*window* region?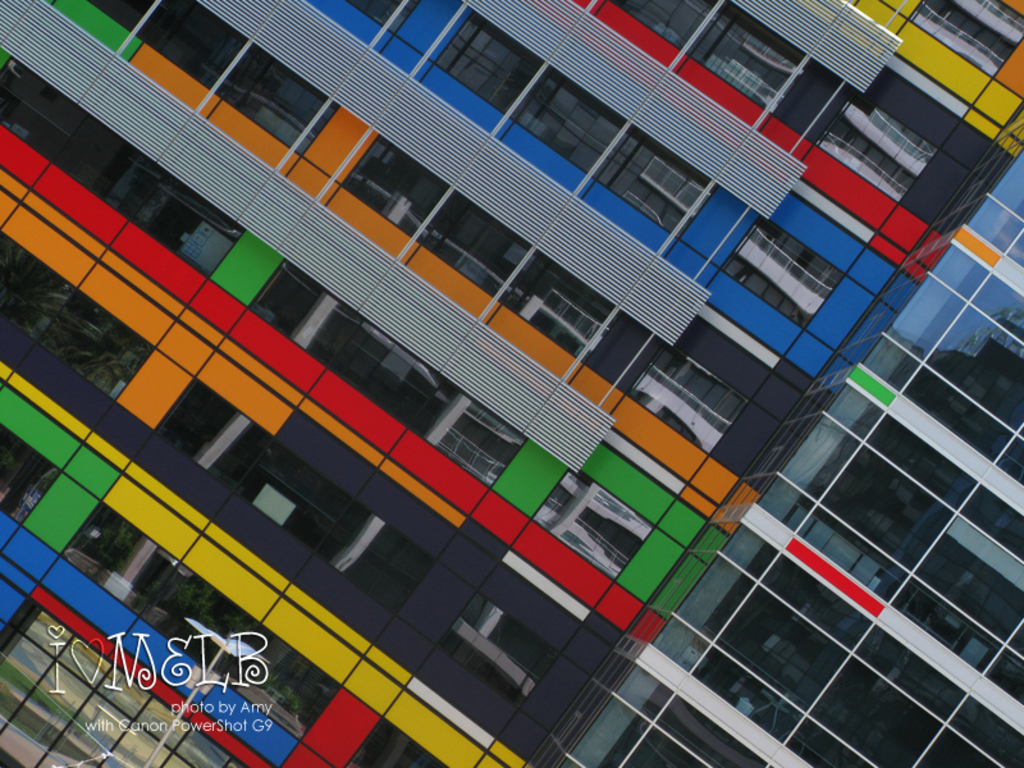
(left=628, top=351, right=745, bottom=458)
